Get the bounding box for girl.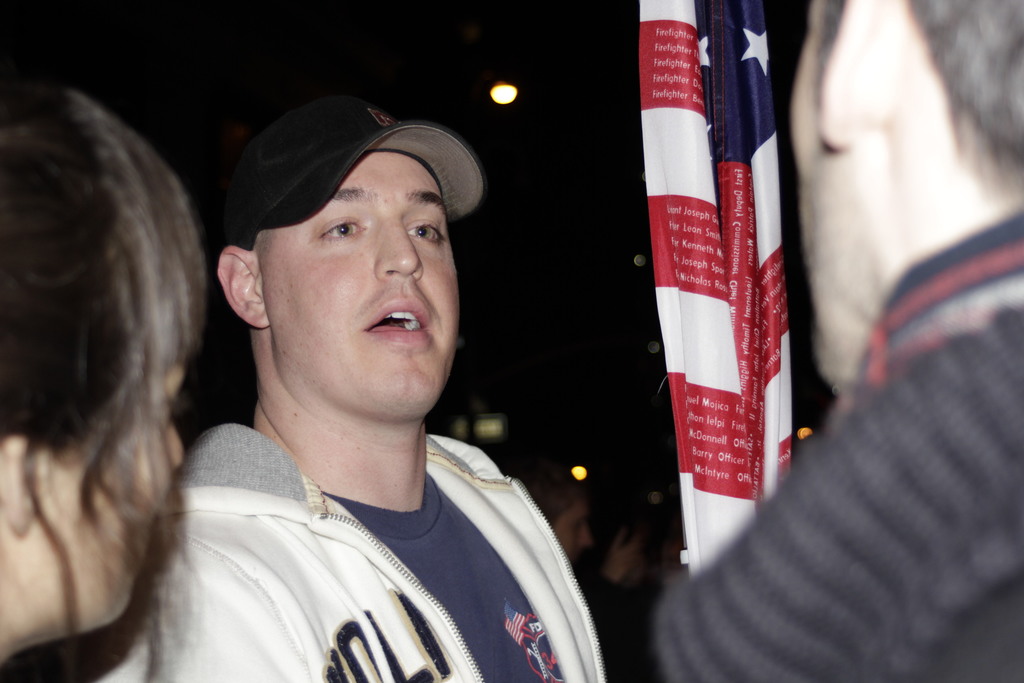
detection(0, 75, 202, 682).
